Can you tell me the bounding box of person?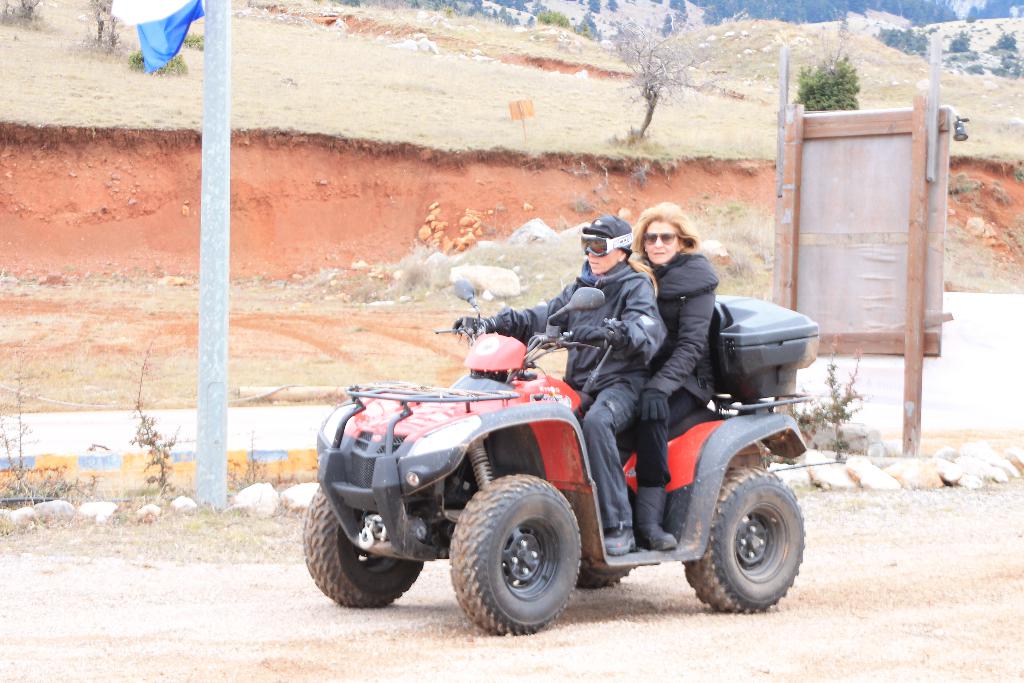
<box>455,211,670,553</box>.
